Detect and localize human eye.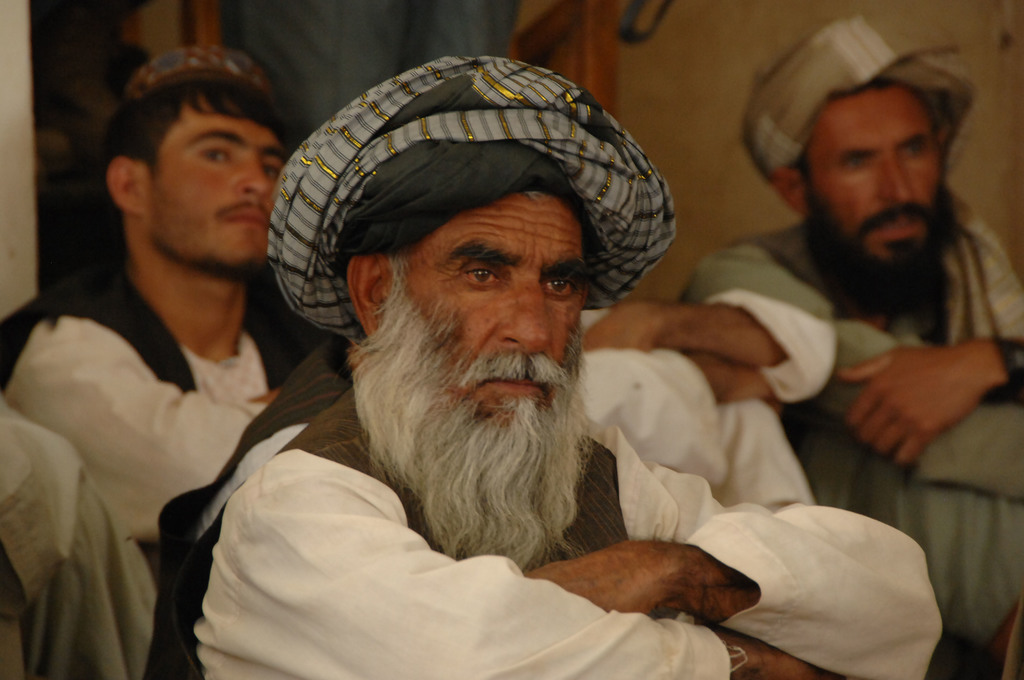
Localized at (x1=897, y1=137, x2=924, y2=163).
